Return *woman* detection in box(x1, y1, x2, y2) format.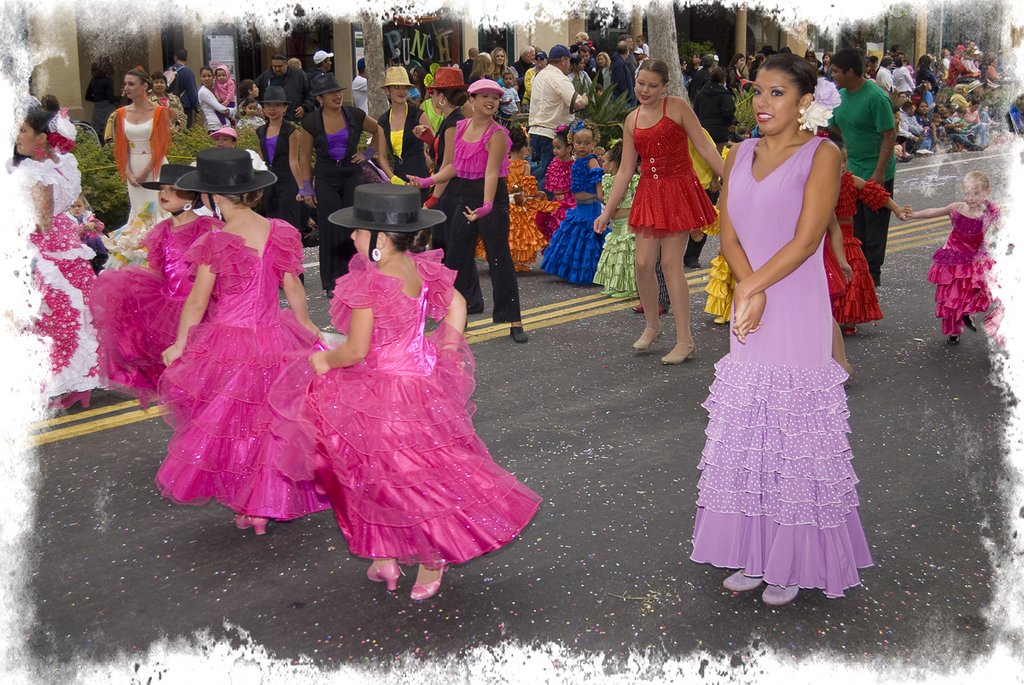
box(194, 57, 243, 142).
